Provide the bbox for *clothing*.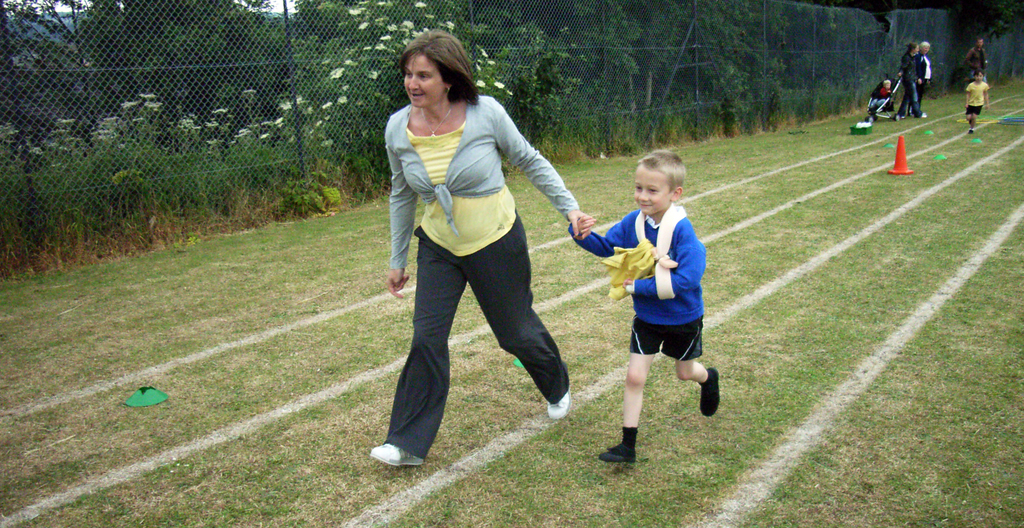
(383,98,580,468).
